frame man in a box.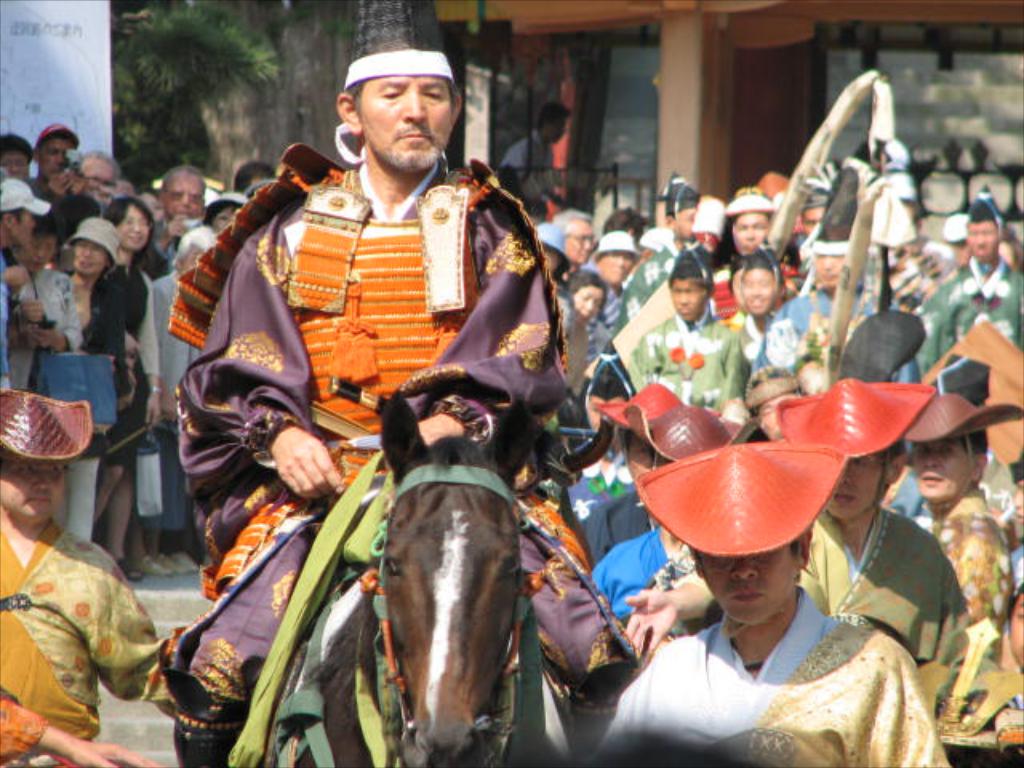
<bbox>738, 245, 786, 355</bbox>.
